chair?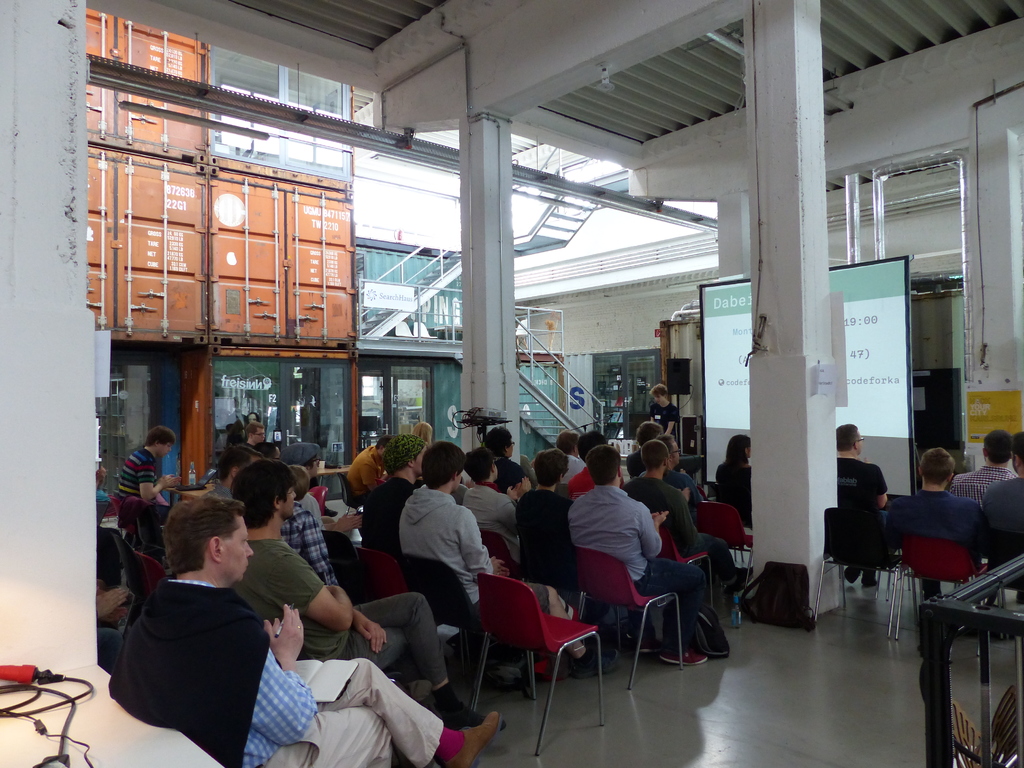
[x1=320, y1=525, x2=356, y2=588]
